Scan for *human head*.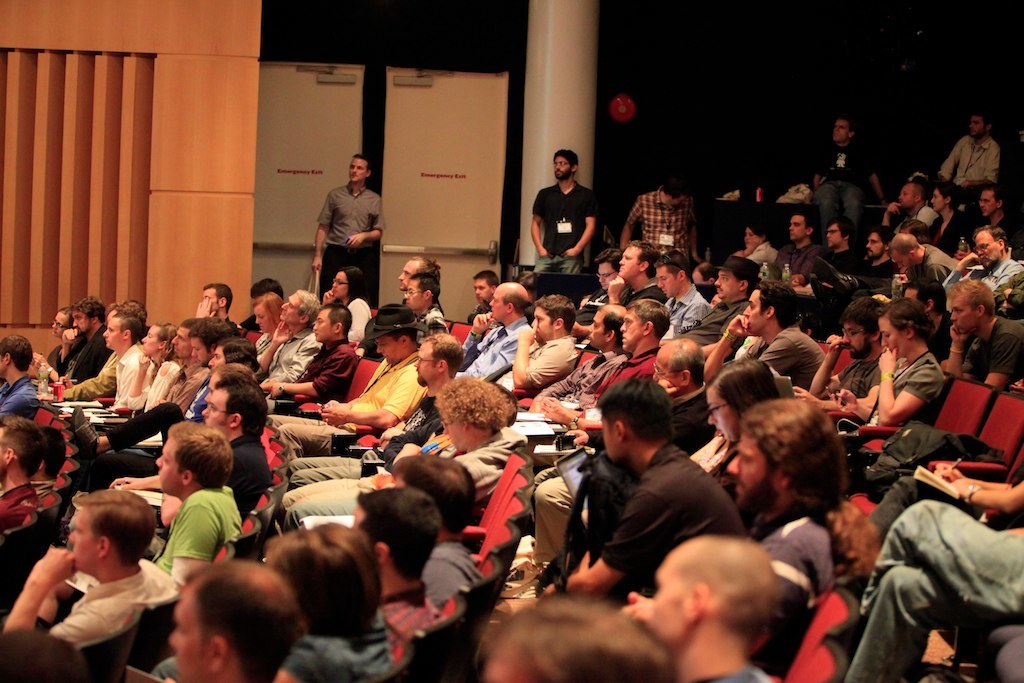
Scan result: {"left": 531, "top": 294, "right": 577, "bottom": 342}.
